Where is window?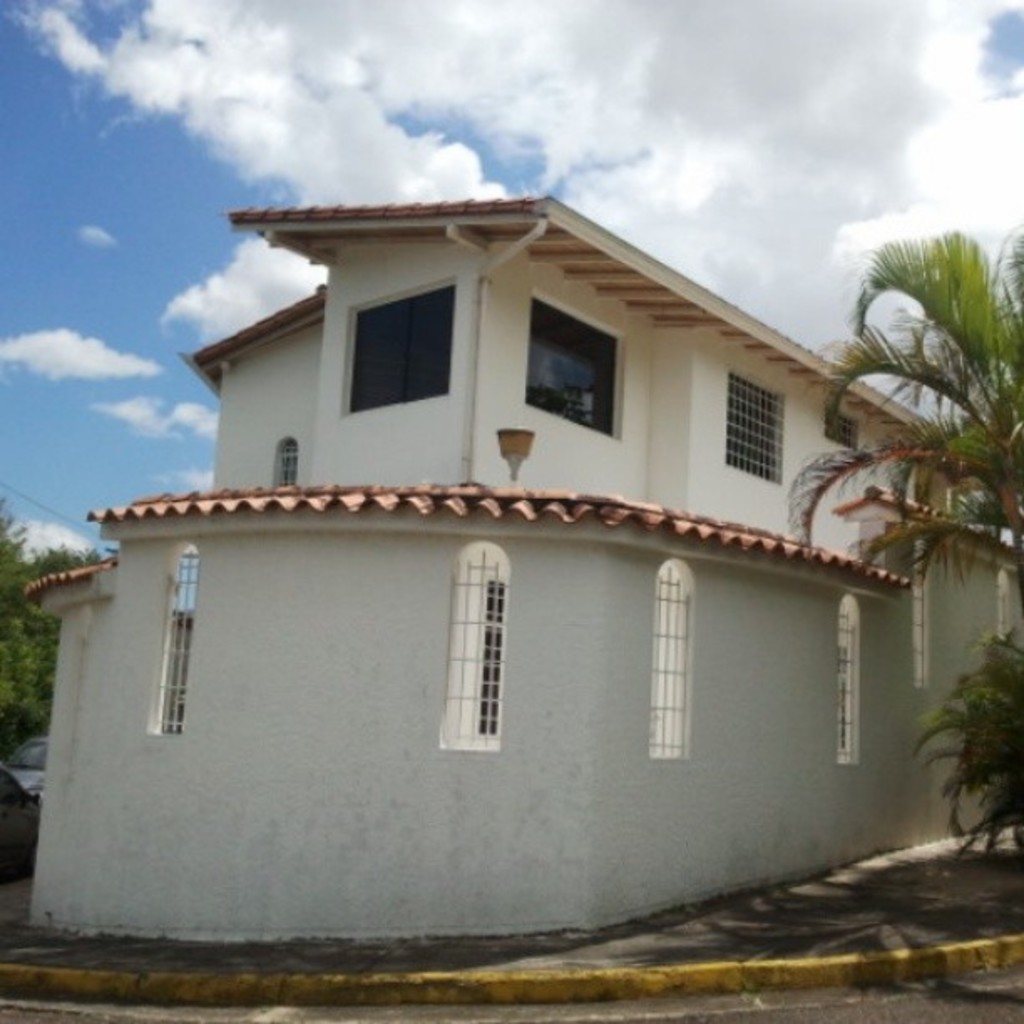
(left=996, top=562, right=1016, bottom=639).
